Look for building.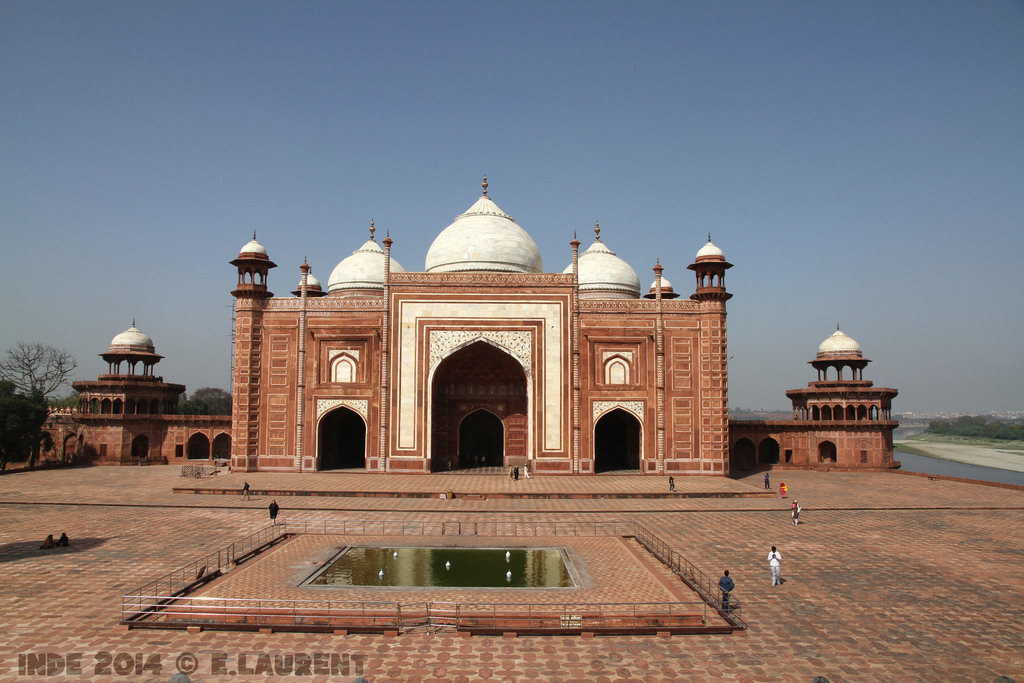
Found: x1=230, y1=179, x2=723, y2=474.
